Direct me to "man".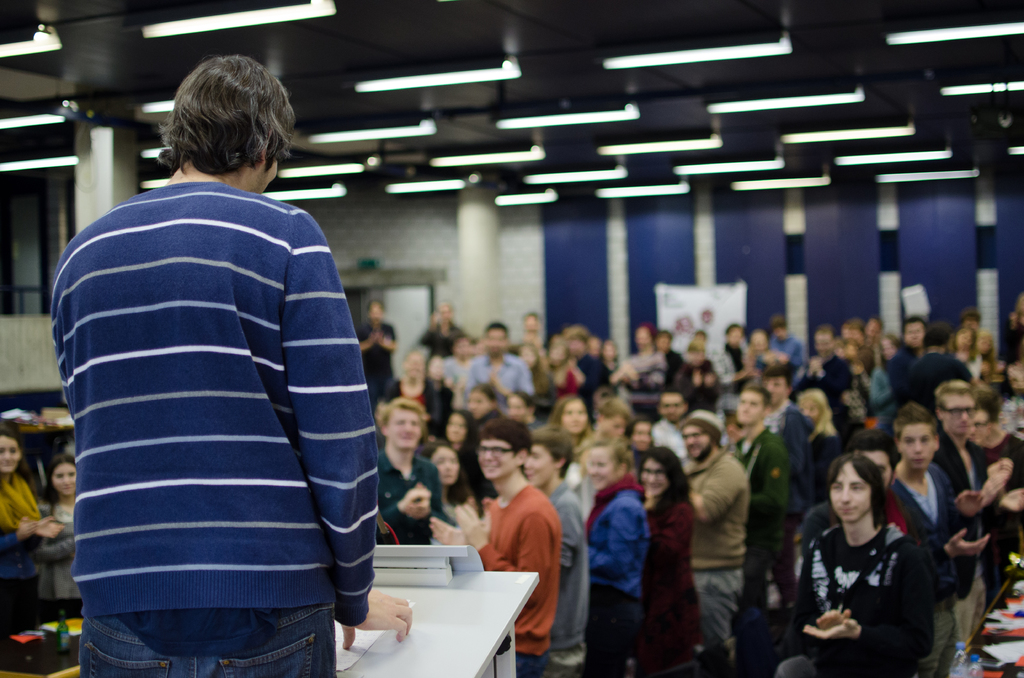
Direction: pyautogui.locateOnScreen(421, 301, 460, 356).
